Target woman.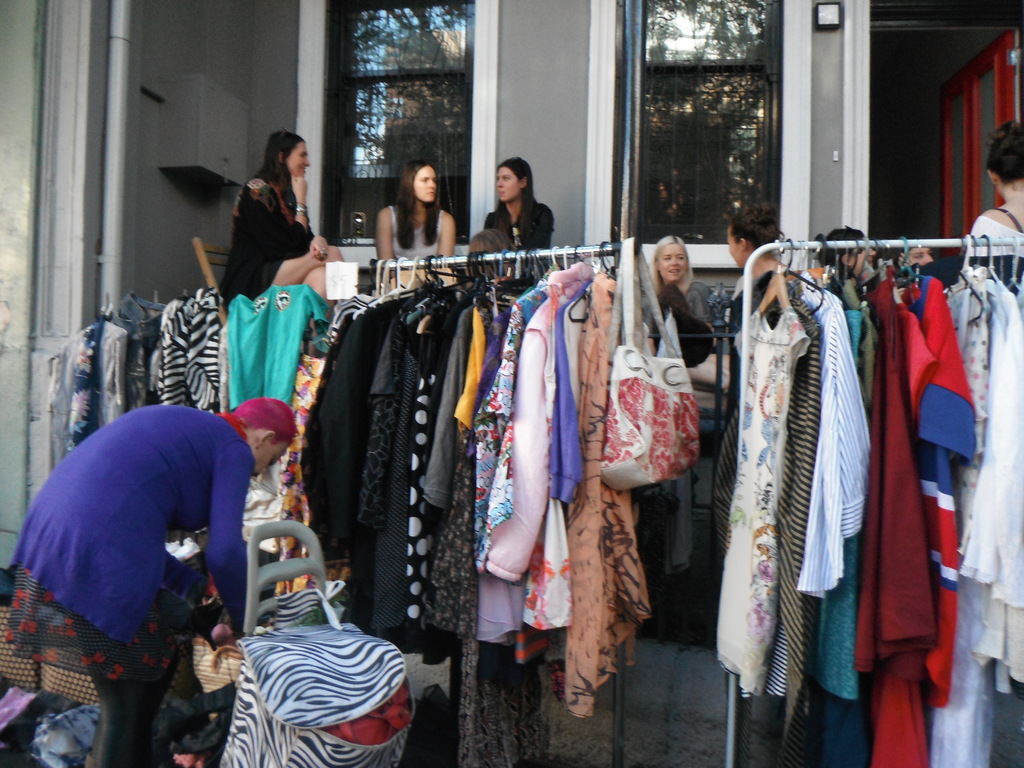
Target region: (left=217, top=129, right=344, bottom=310).
